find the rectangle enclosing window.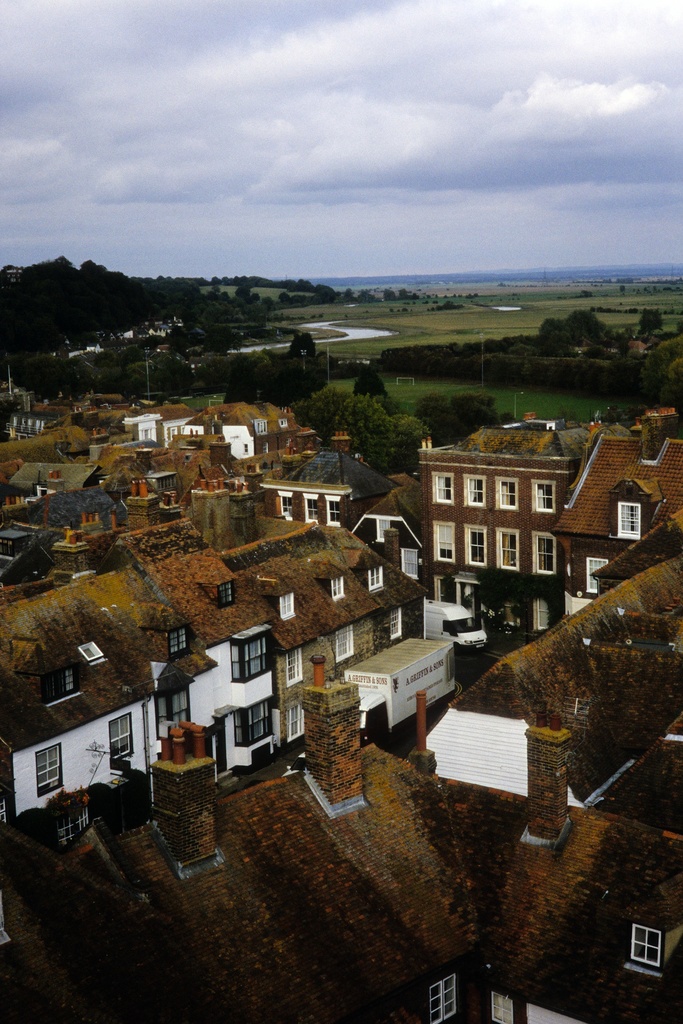
pyautogui.locateOnScreen(283, 699, 309, 739).
